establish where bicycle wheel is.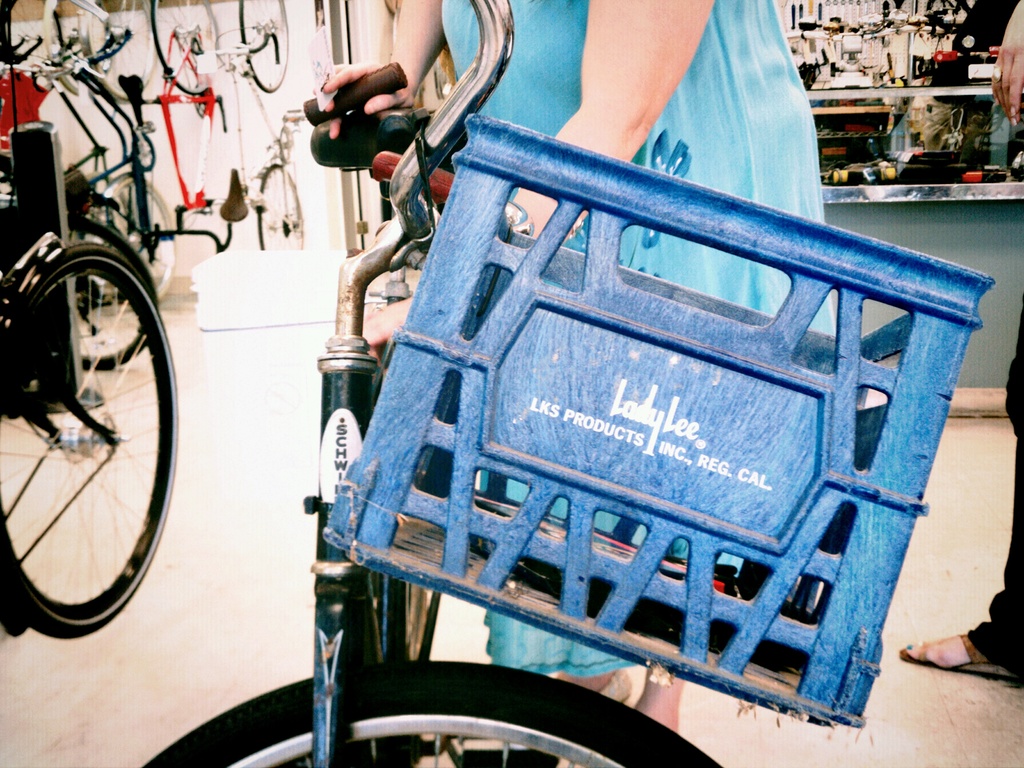
Established at box(11, 205, 177, 648).
